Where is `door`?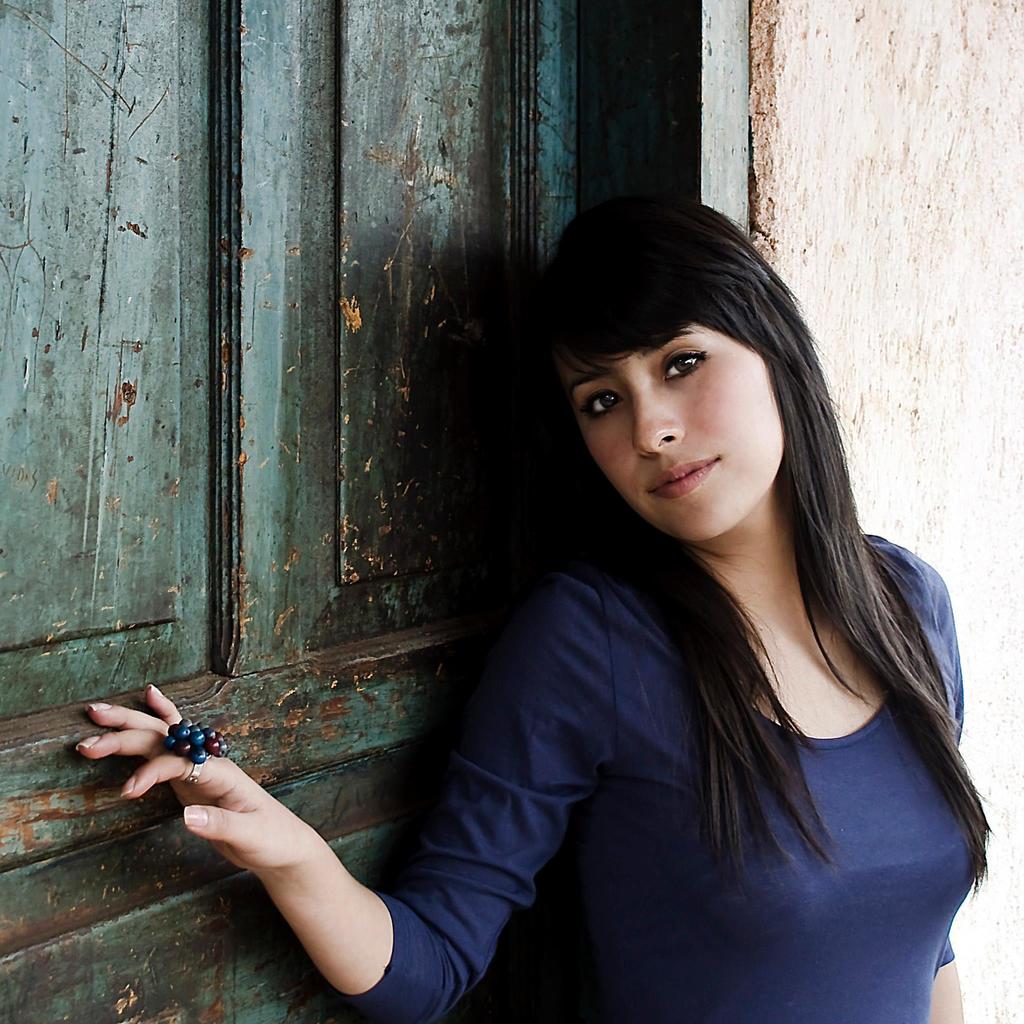
bbox=(0, 0, 600, 1023).
